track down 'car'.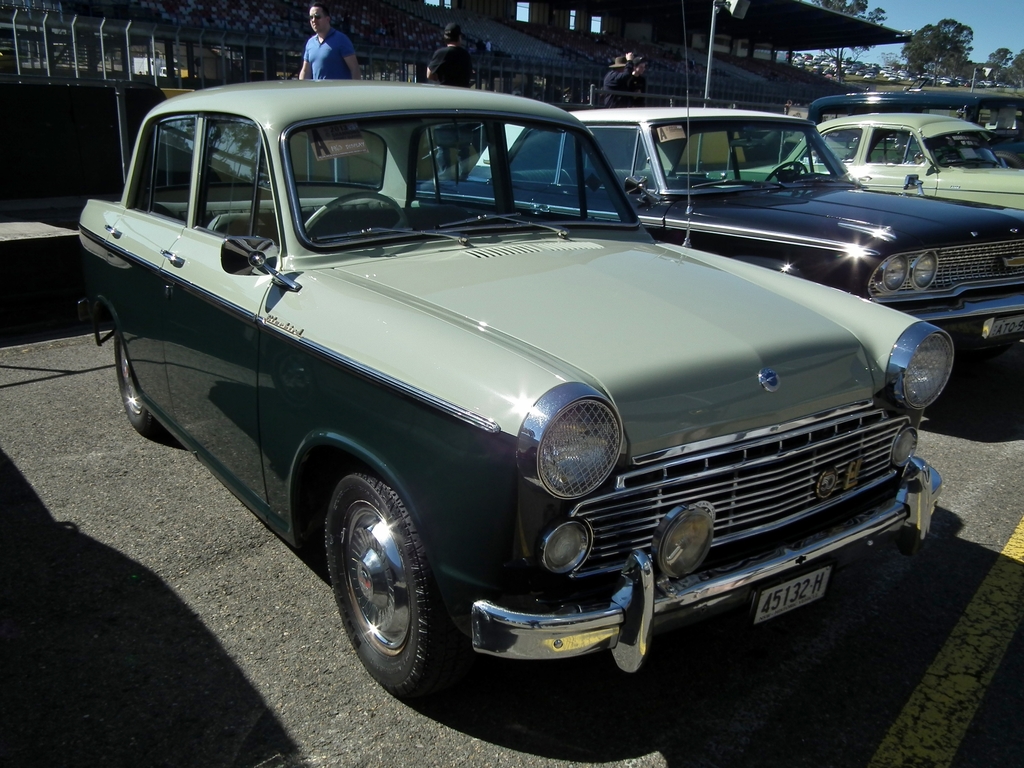
Tracked to Rect(706, 109, 1023, 212).
